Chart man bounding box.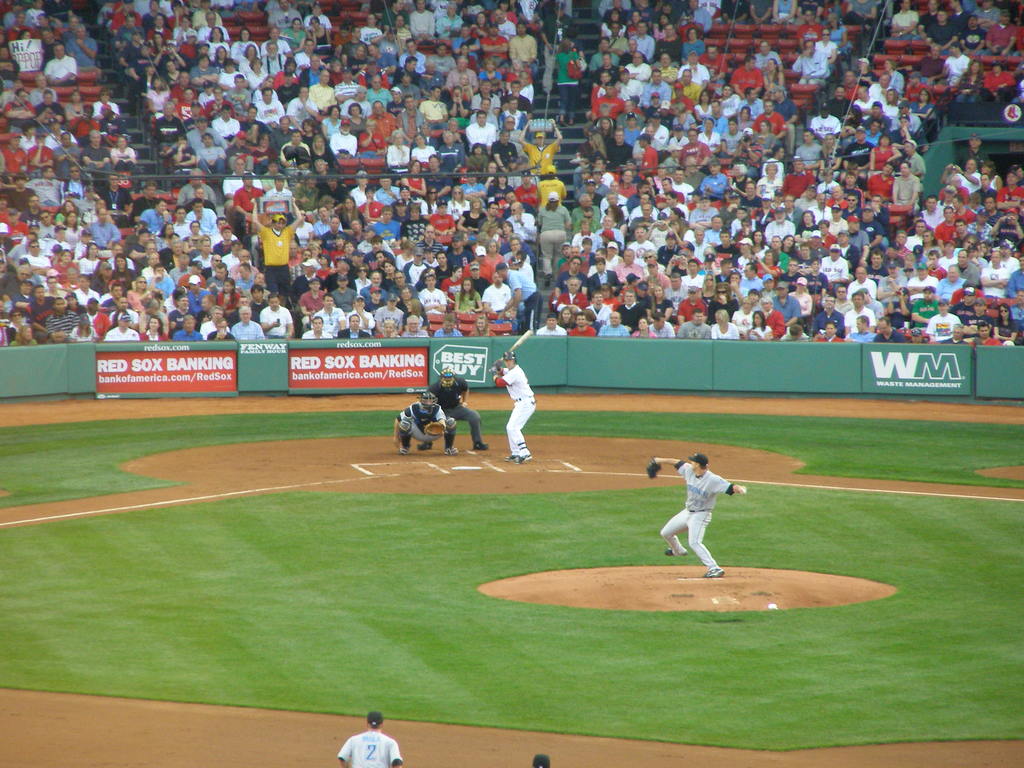
Charted: bbox=(569, 172, 723, 250).
